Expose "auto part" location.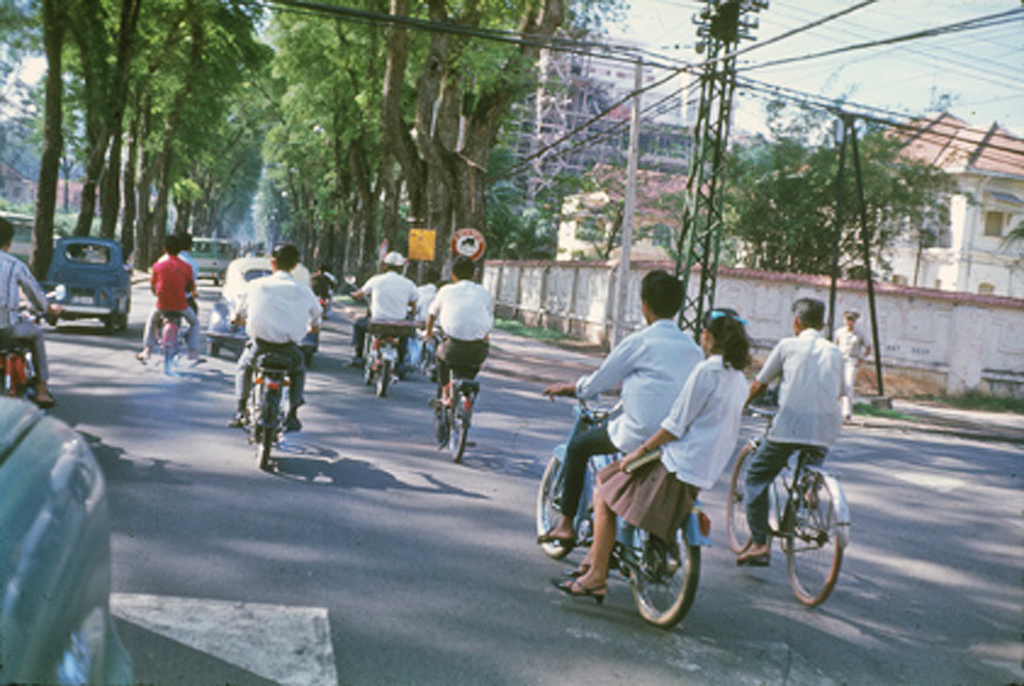
Exposed at region(227, 347, 283, 463).
